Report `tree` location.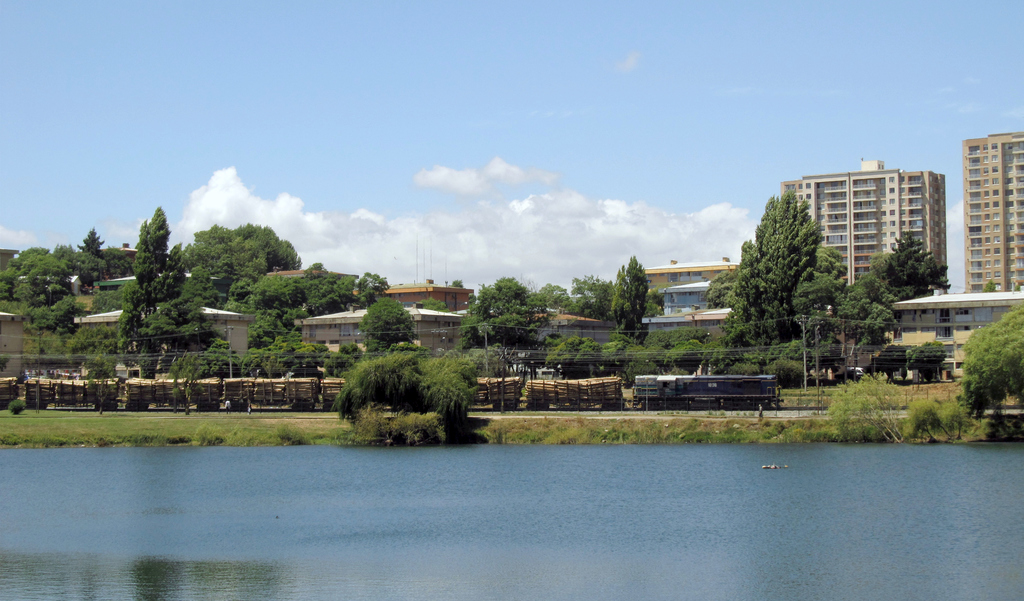
Report: 87 357 113 412.
